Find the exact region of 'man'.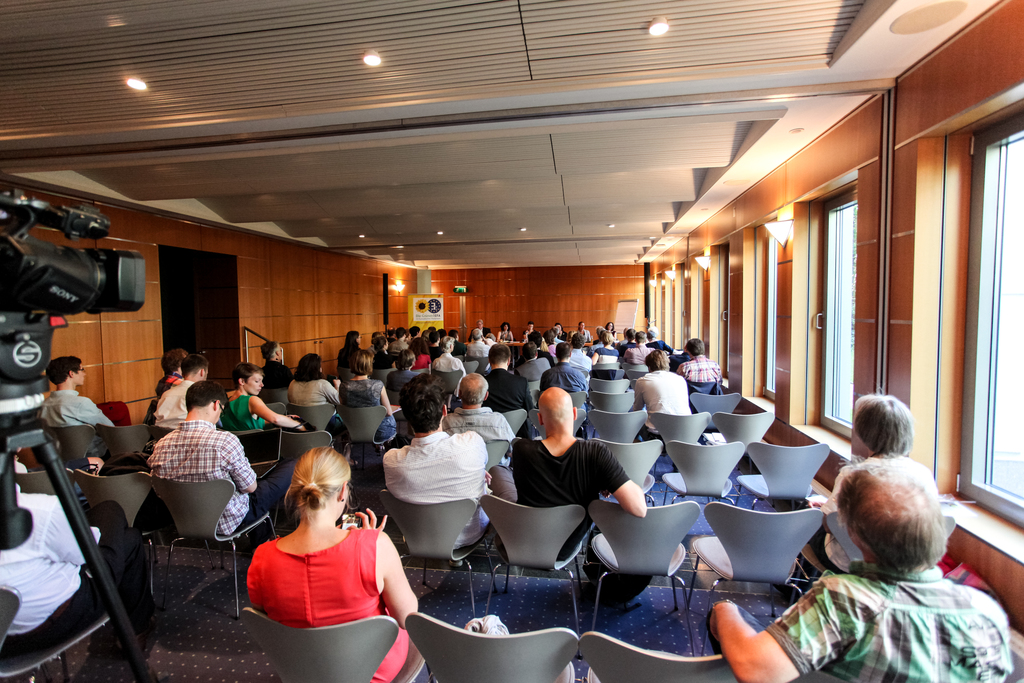
Exact region: [554, 329, 561, 340].
